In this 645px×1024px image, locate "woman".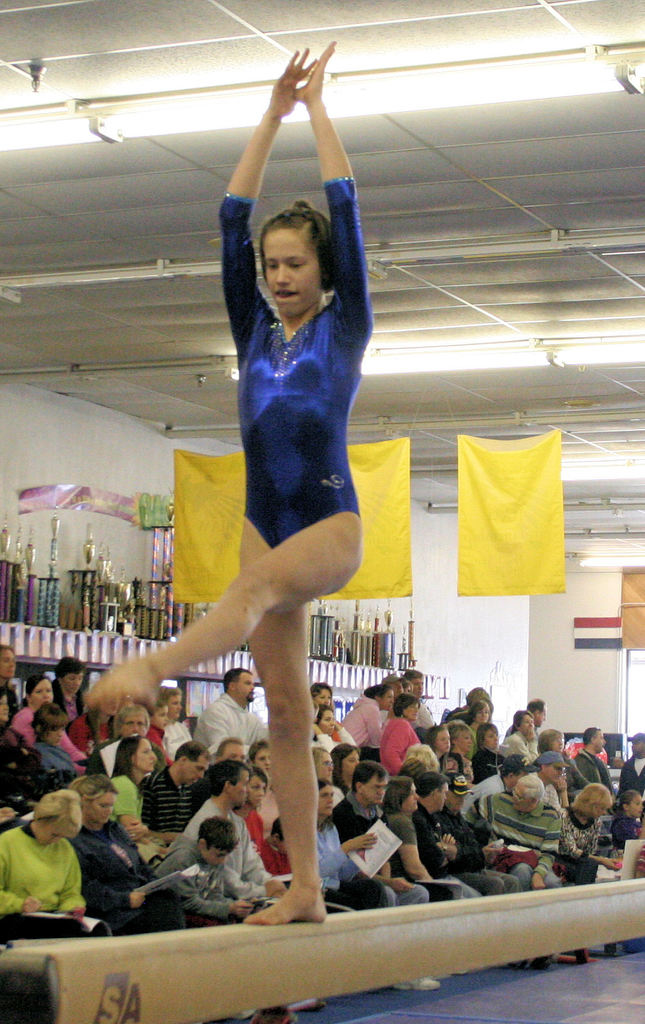
Bounding box: {"x1": 143, "y1": 113, "x2": 409, "y2": 952}.
